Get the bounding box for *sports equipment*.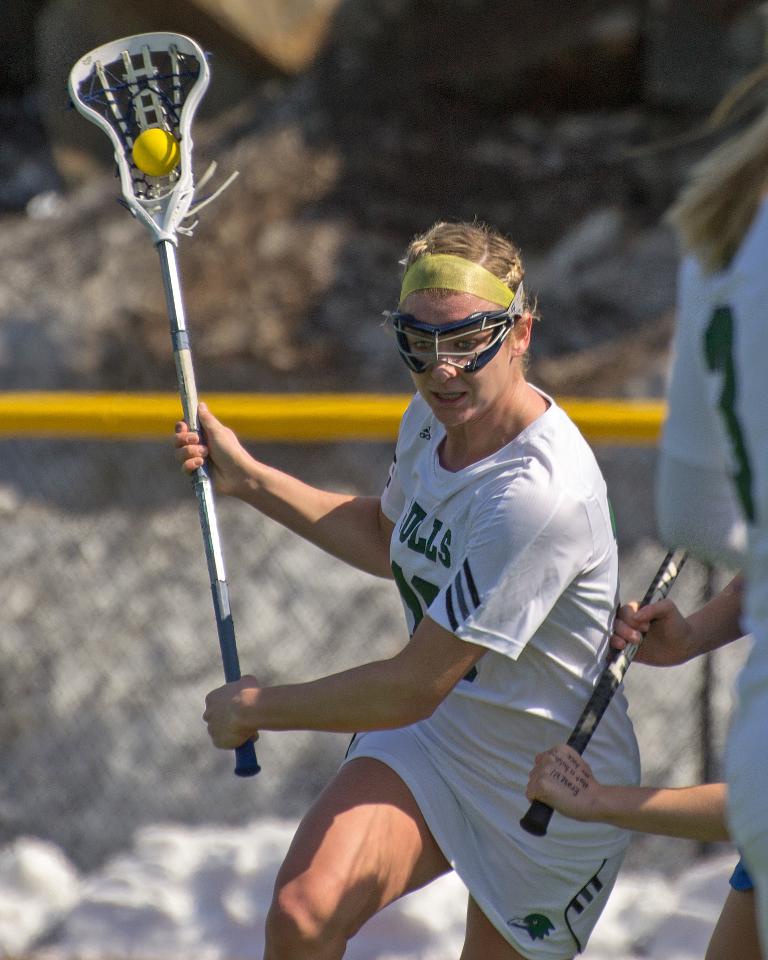
132/128/174/181.
